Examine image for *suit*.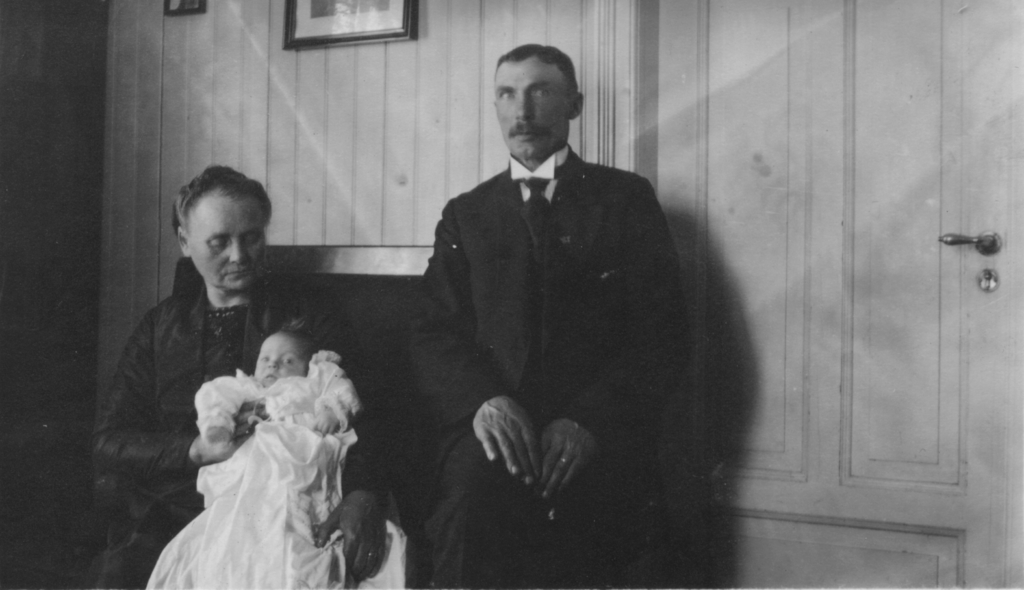
Examination result: bbox=[408, 143, 698, 589].
